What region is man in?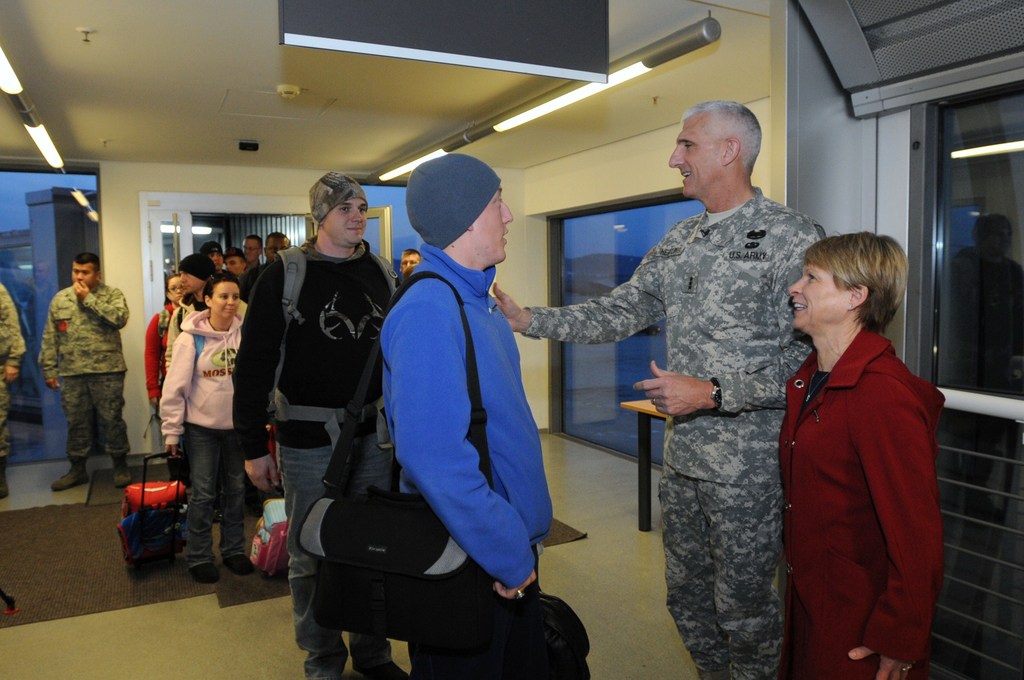
bbox=(1, 281, 22, 510).
